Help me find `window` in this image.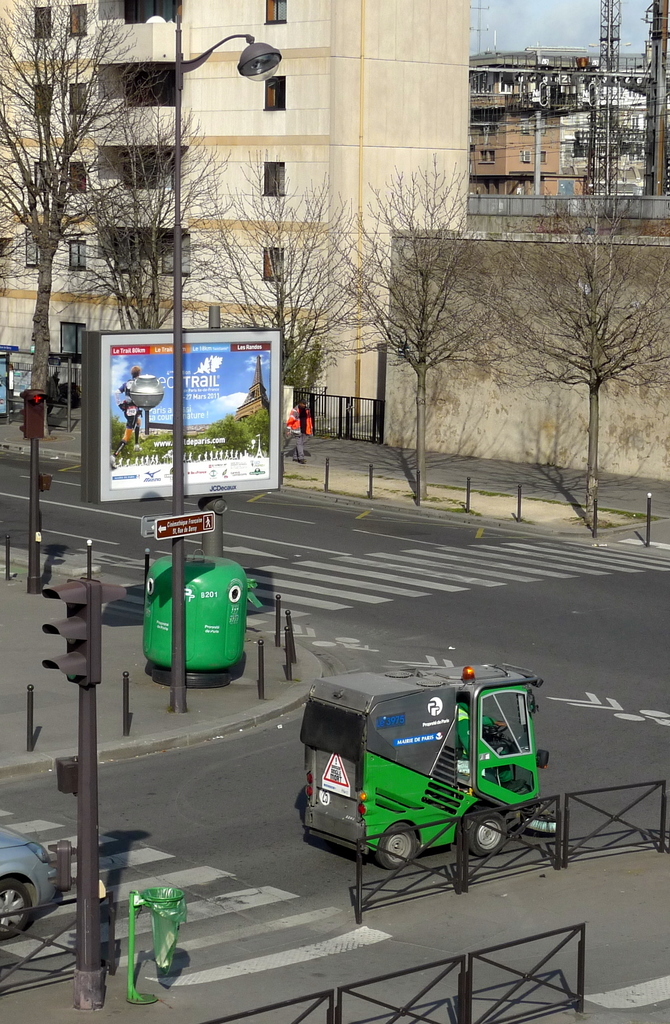
Found it: 261:79:287:110.
